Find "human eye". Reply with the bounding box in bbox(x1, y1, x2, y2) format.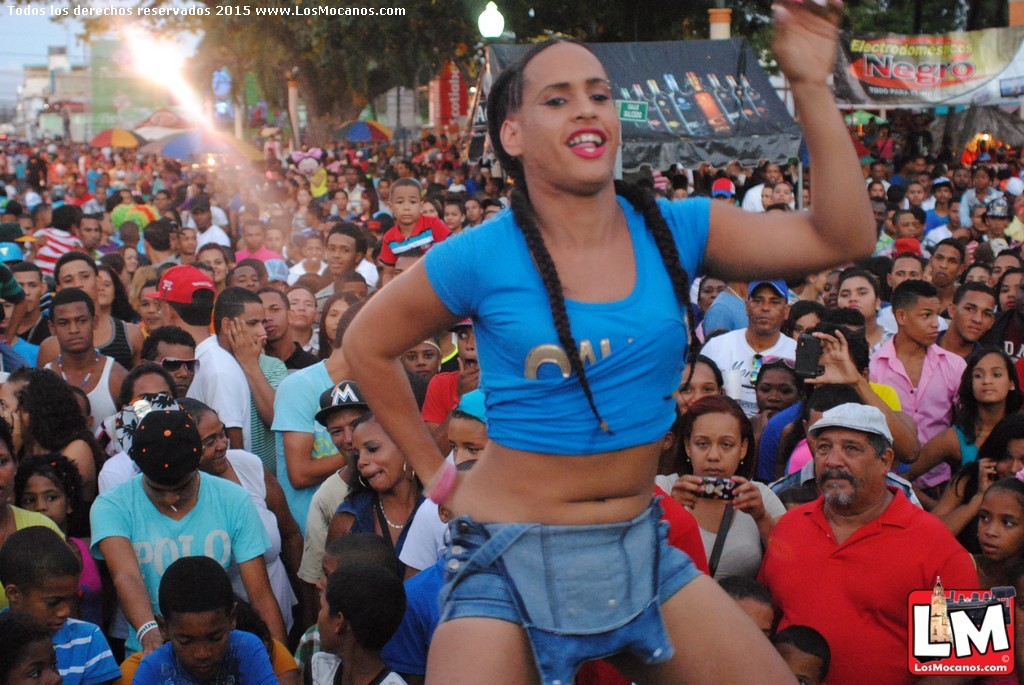
bbox(44, 598, 57, 612).
